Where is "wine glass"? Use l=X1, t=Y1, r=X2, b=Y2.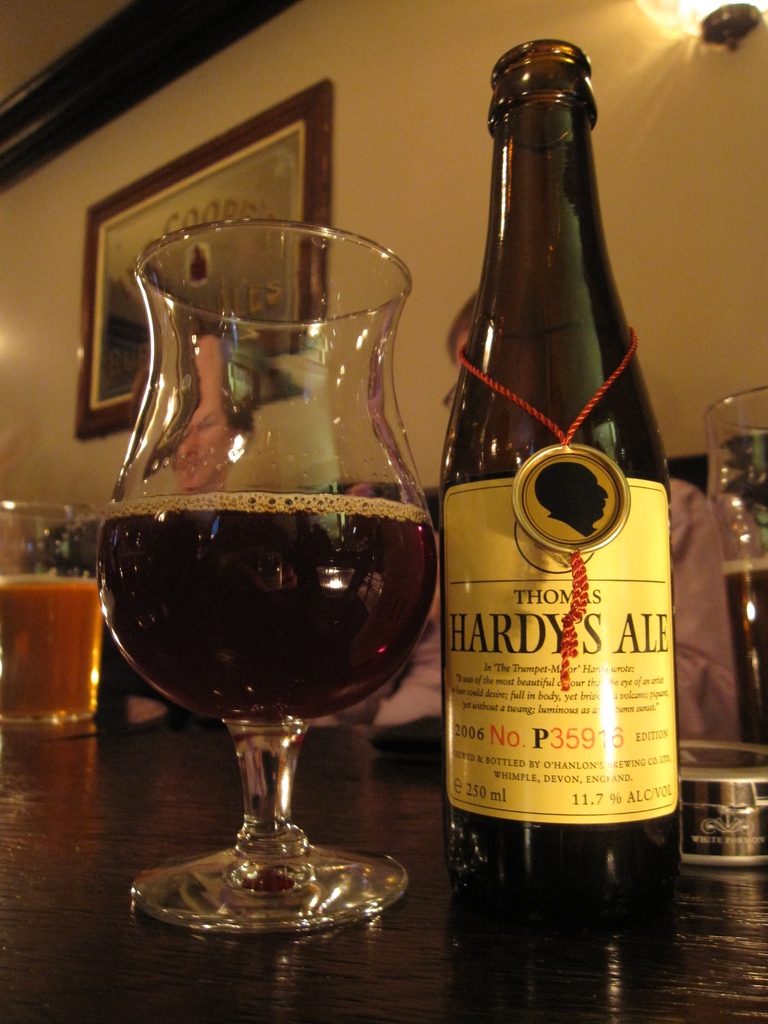
l=92, t=220, r=431, b=946.
